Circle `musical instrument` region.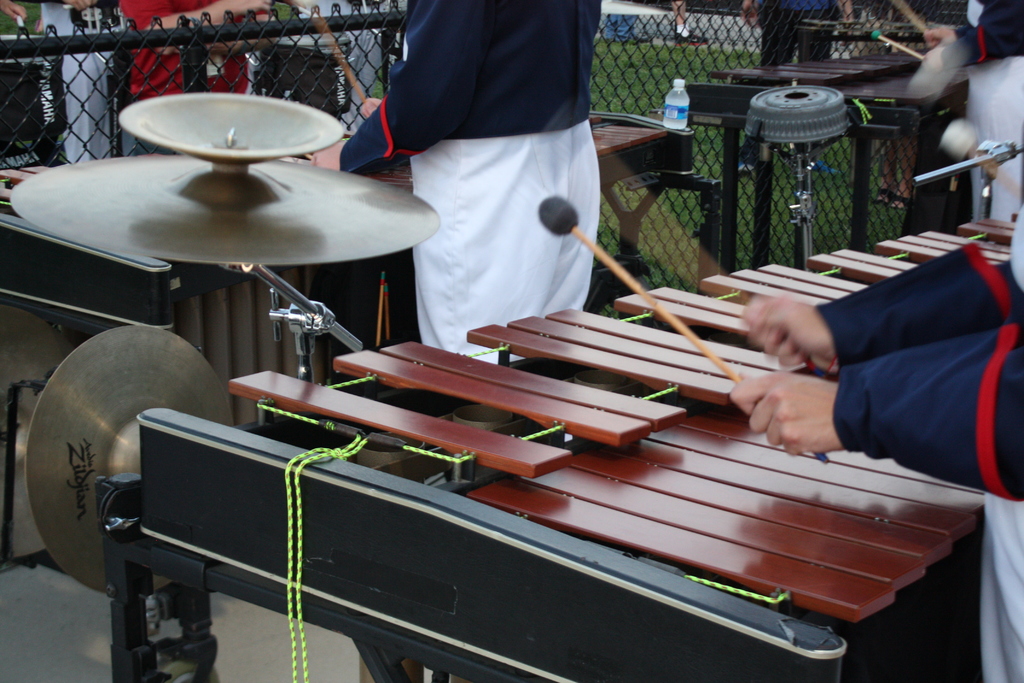
Region: select_region(5, 85, 1022, 682).
